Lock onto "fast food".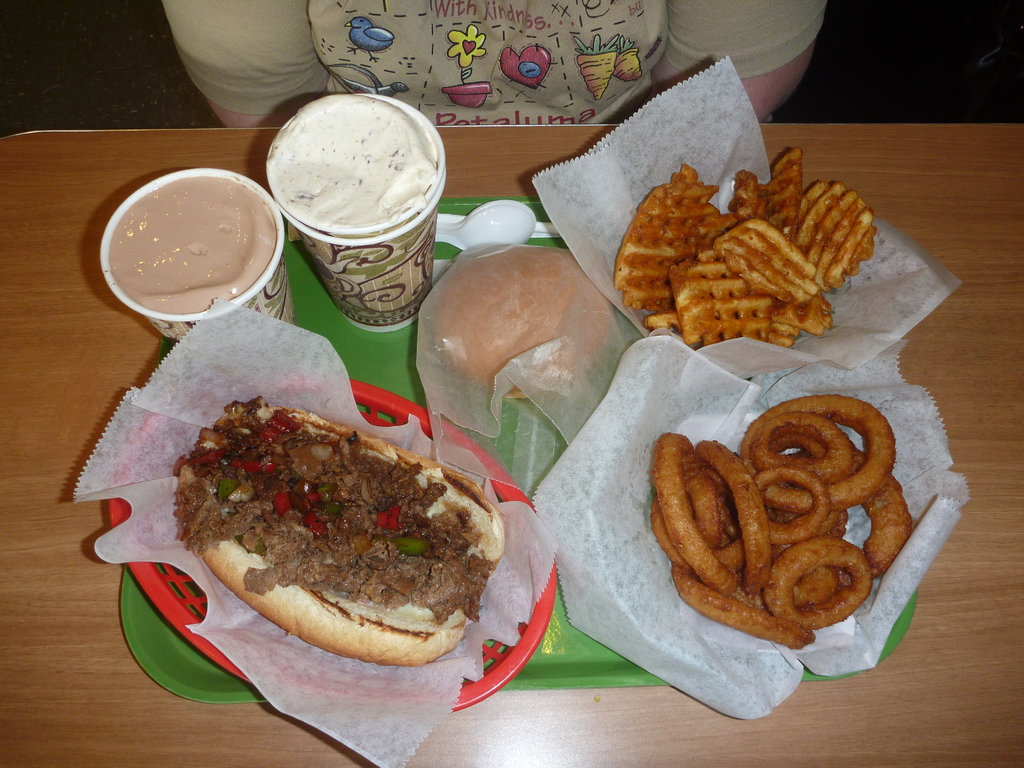
Locked: select_region(650, 467, 721, 561).
